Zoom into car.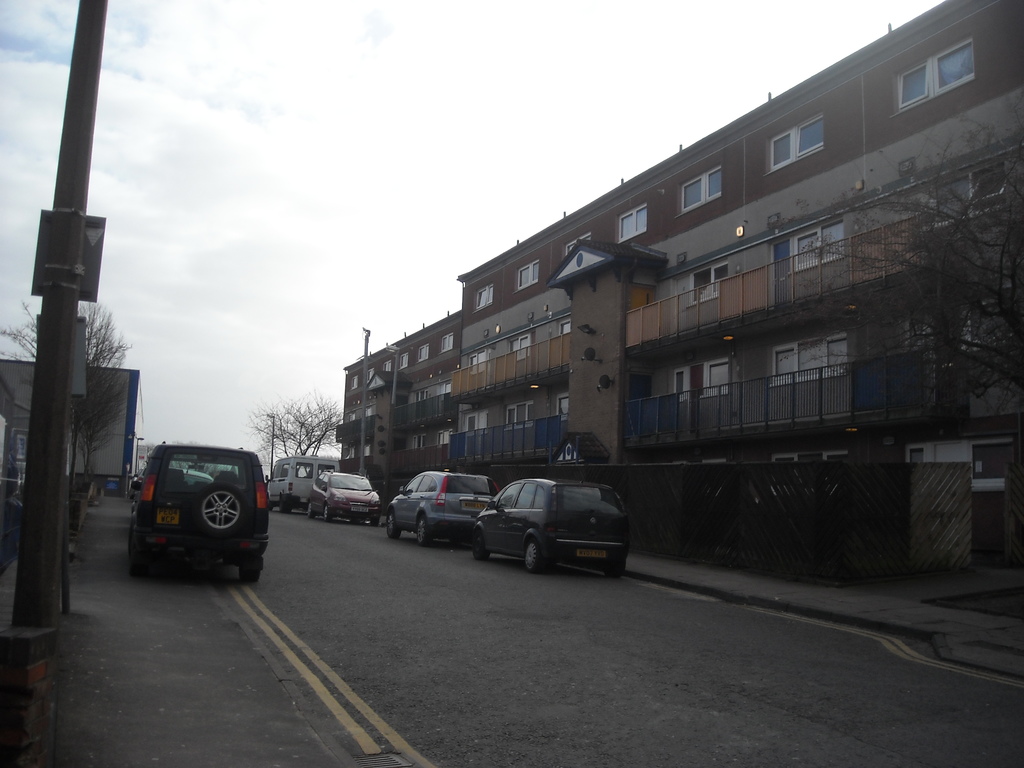
Zoom target: BBox(477, 479, 632, 580).
